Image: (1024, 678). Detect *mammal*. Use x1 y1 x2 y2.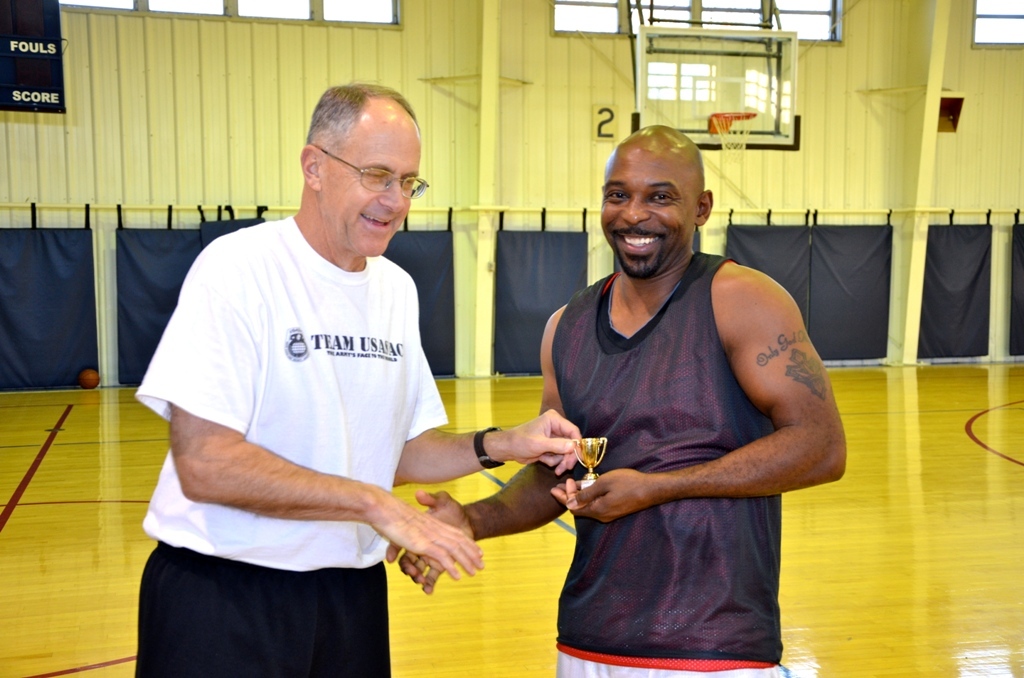
381 124 848 677.
